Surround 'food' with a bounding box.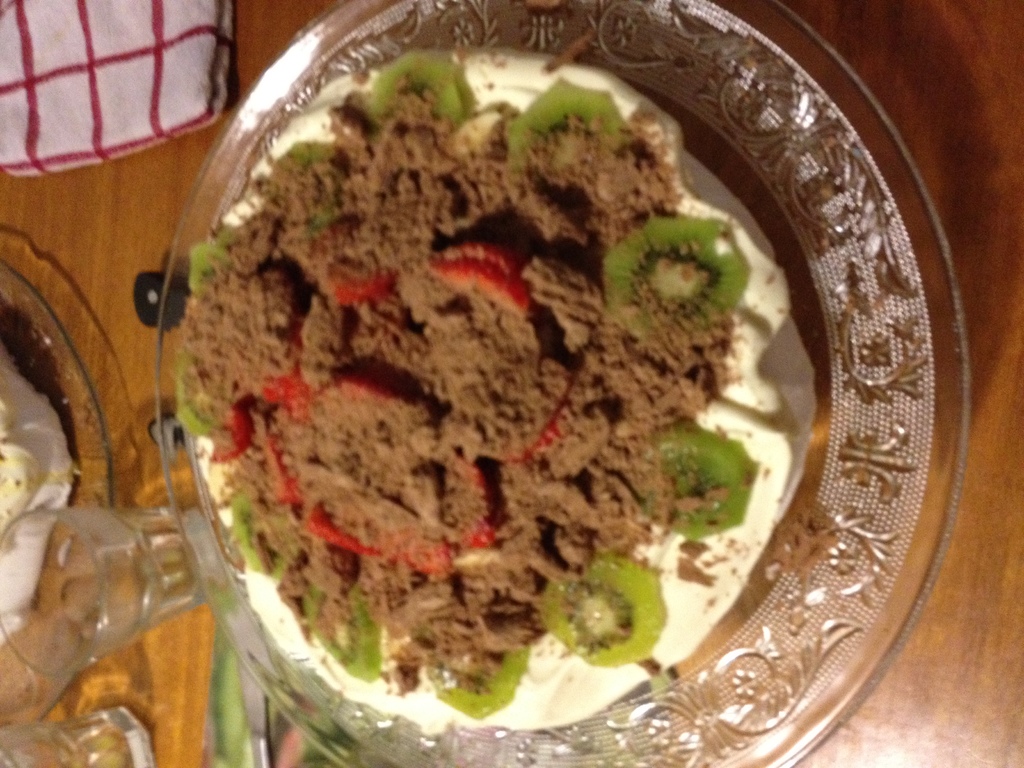
(200, 58, 731, 680).
